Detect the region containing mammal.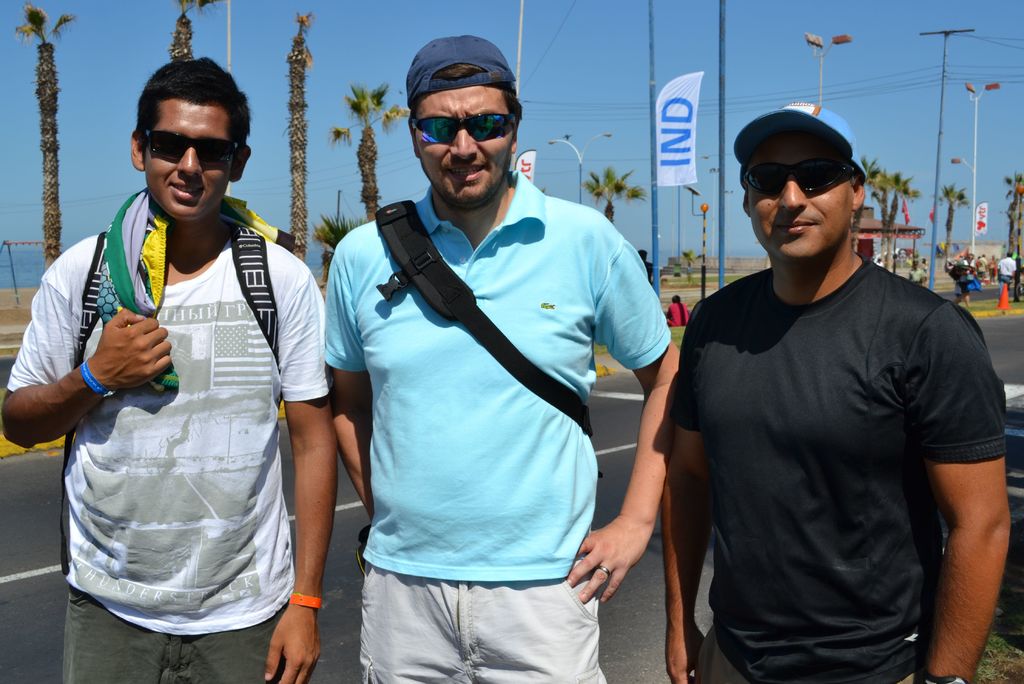
pyautogui.locateOnScreen(687, 265, 694, 279).
